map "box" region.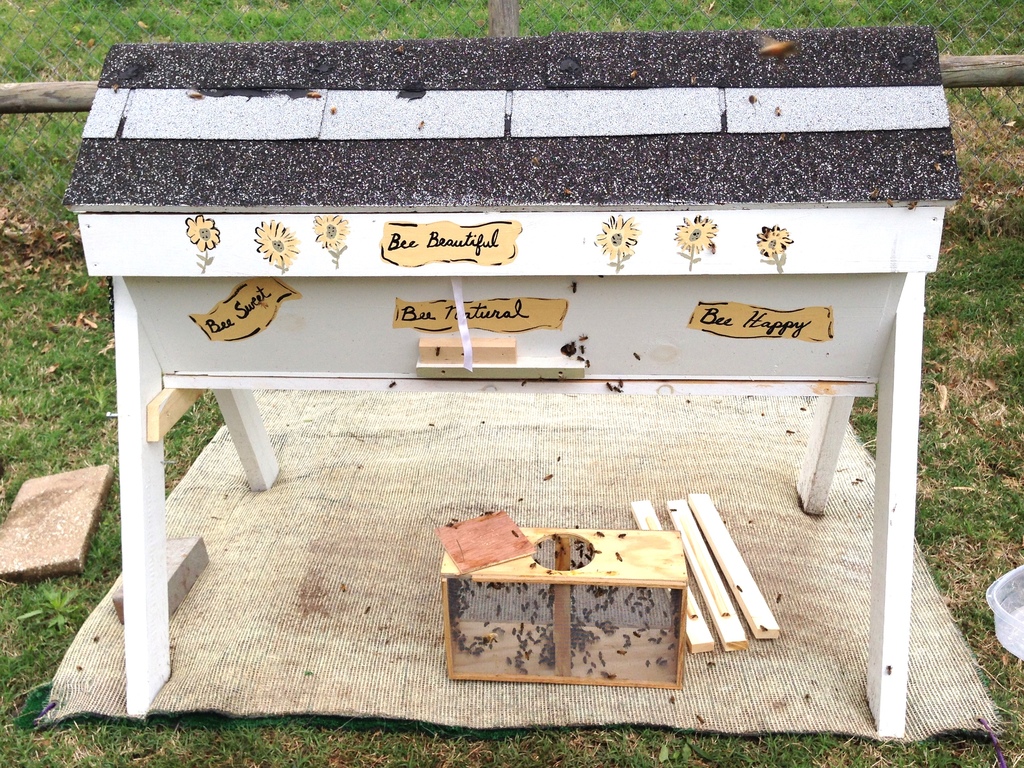
Mapped to [436, 516, 689, 691].
